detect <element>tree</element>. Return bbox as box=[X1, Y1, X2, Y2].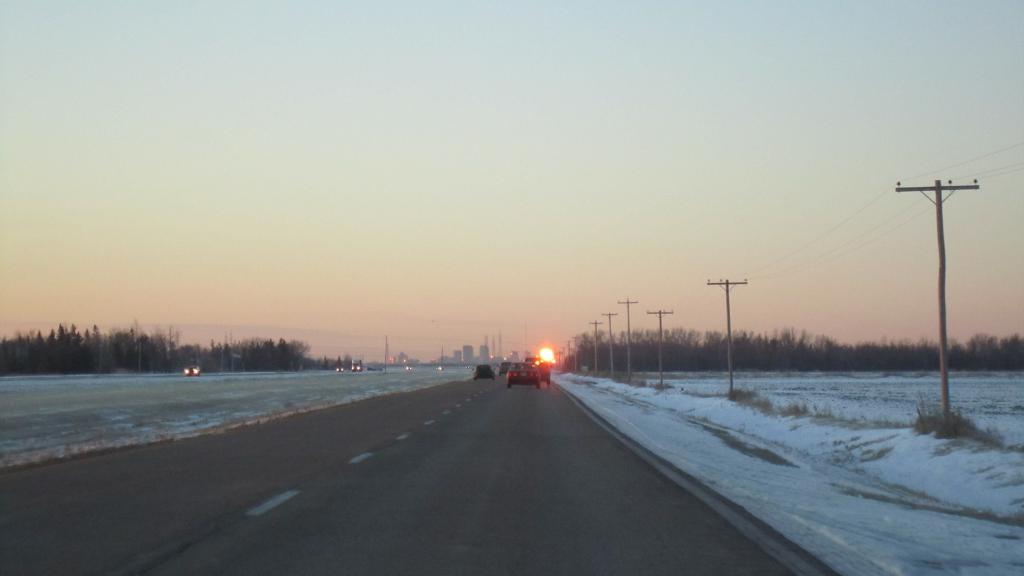
box=[269, 339, 294, 370].
